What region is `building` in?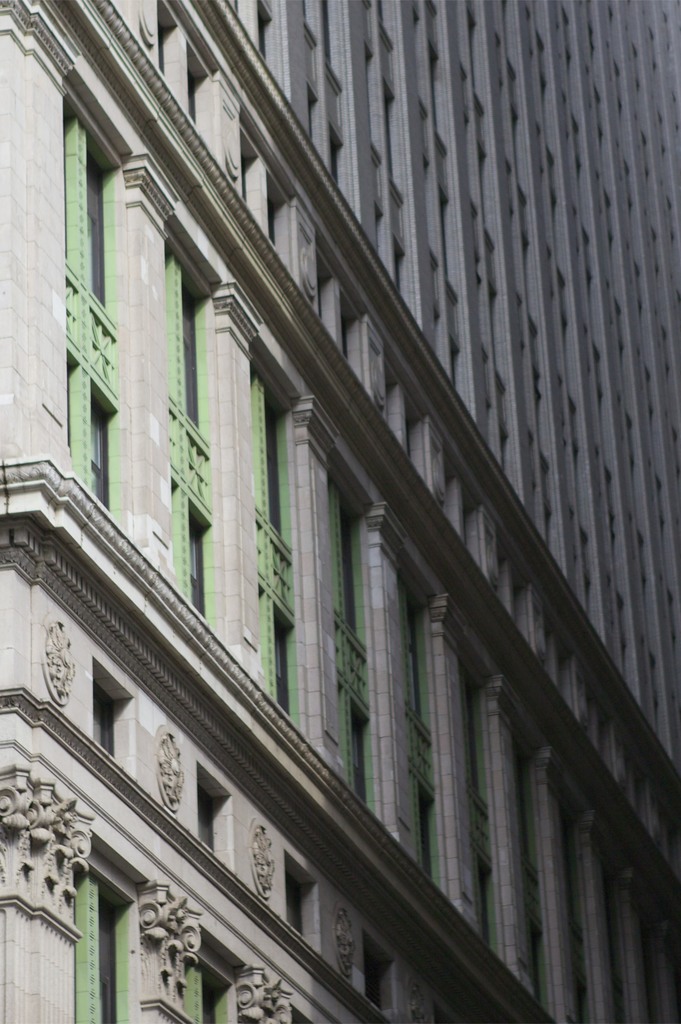
detection(0, 0, 680, 1023).
